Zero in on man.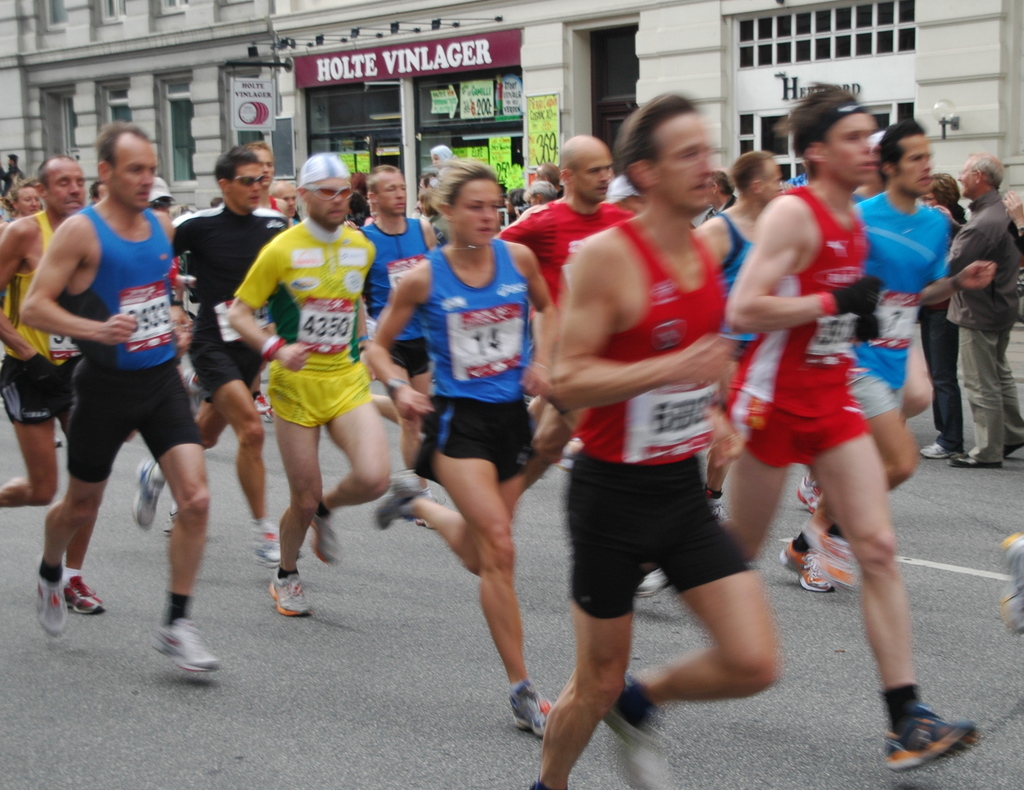
Zeroed in: 139/150/297/561.
